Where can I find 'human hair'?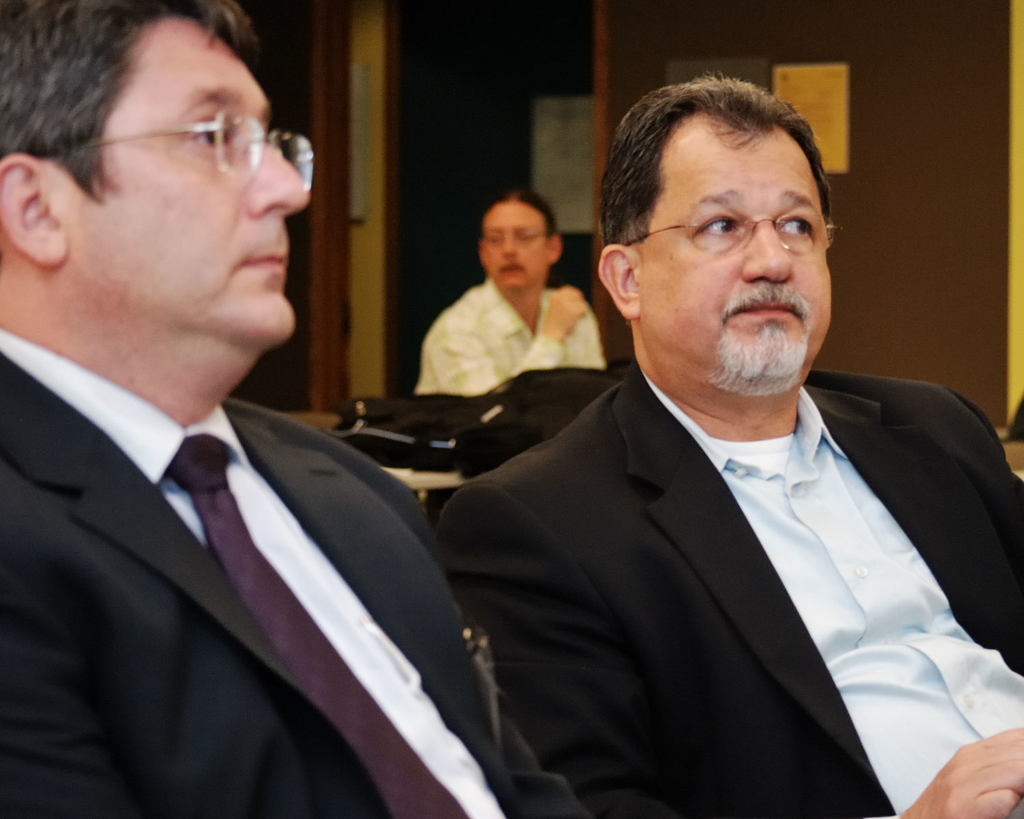
You can find it at [x1=18, y1=11, x2=285, y2=229].
